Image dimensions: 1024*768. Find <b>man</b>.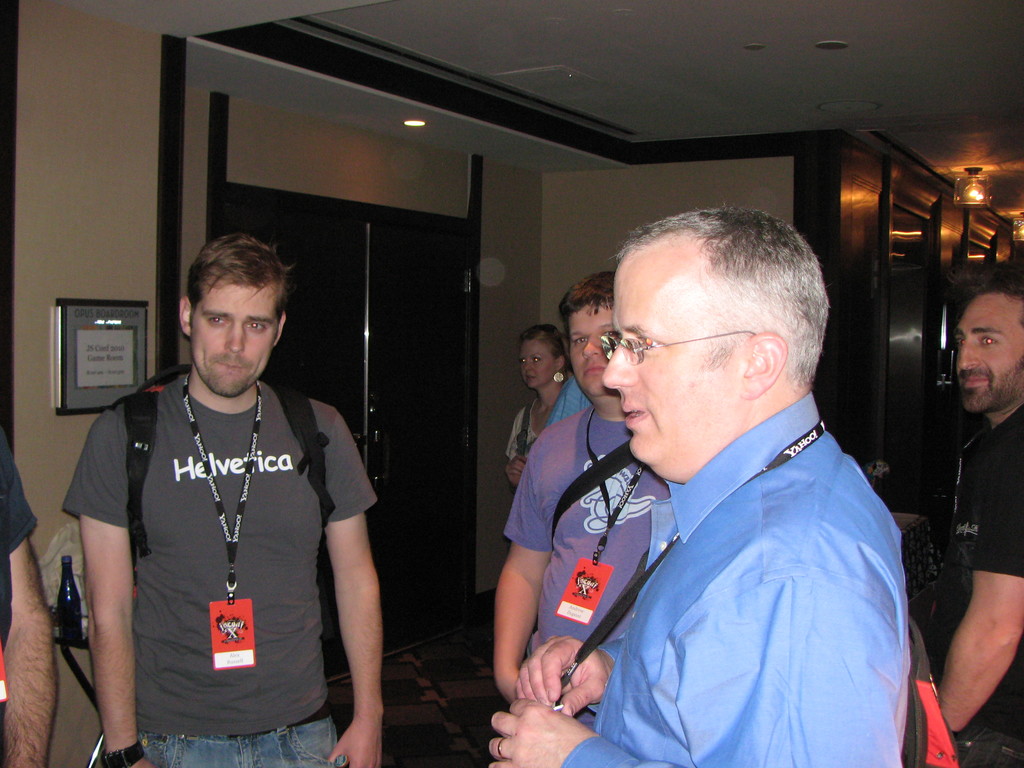
<region>492, 278, 665, 723</region>.
